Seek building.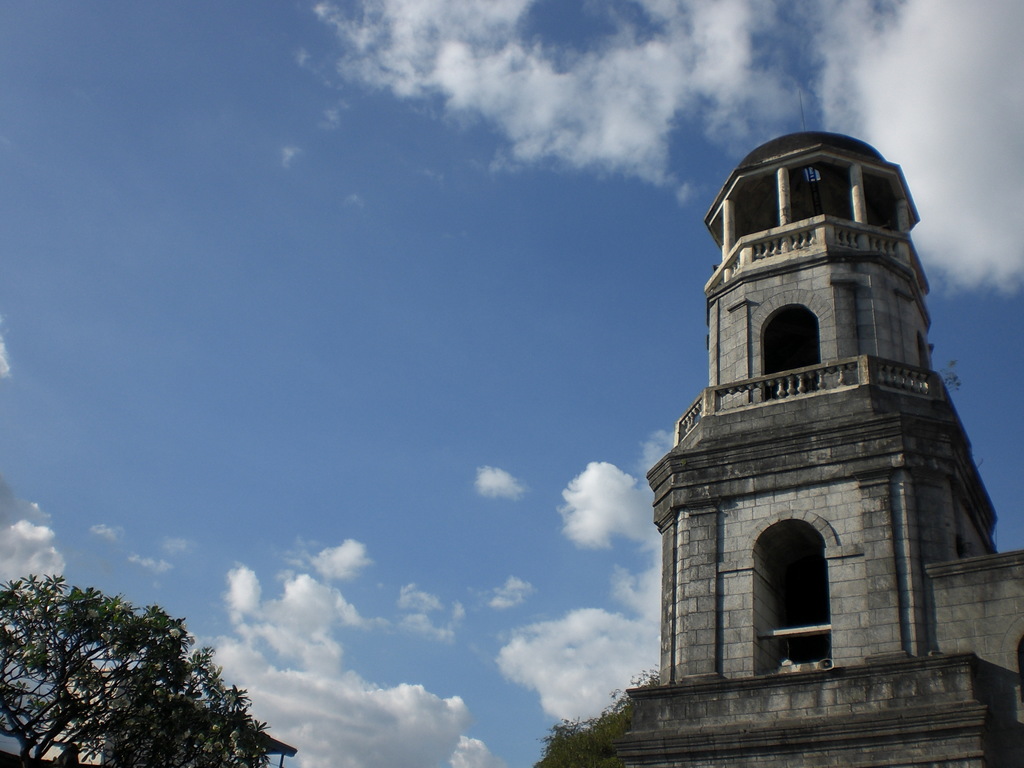
pyautogui.locateOnScreen(595, 92, 1023, 767).
